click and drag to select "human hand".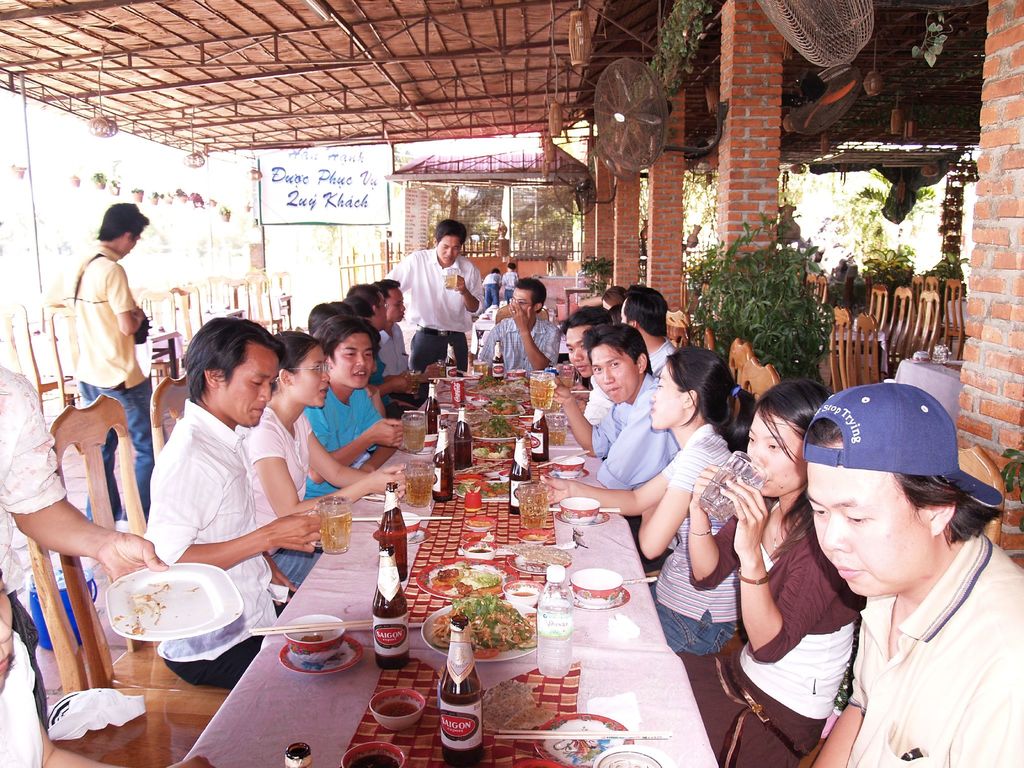
Selection: region(97, 529, 171, 582).
